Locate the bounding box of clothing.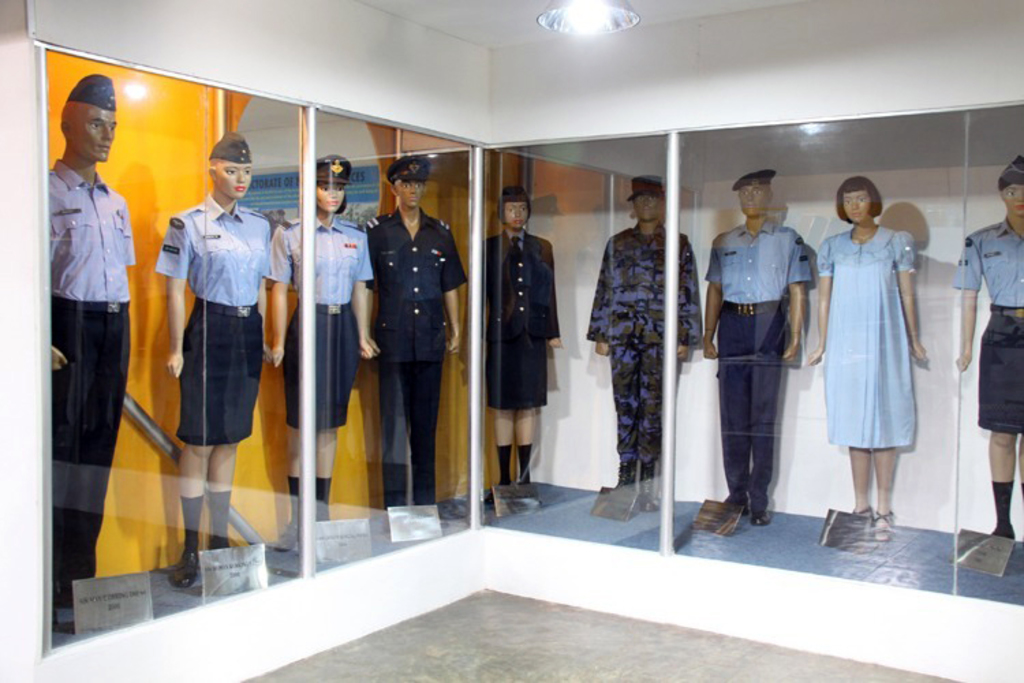
Bounding box: l=584, t=224, r=709, b=488.
